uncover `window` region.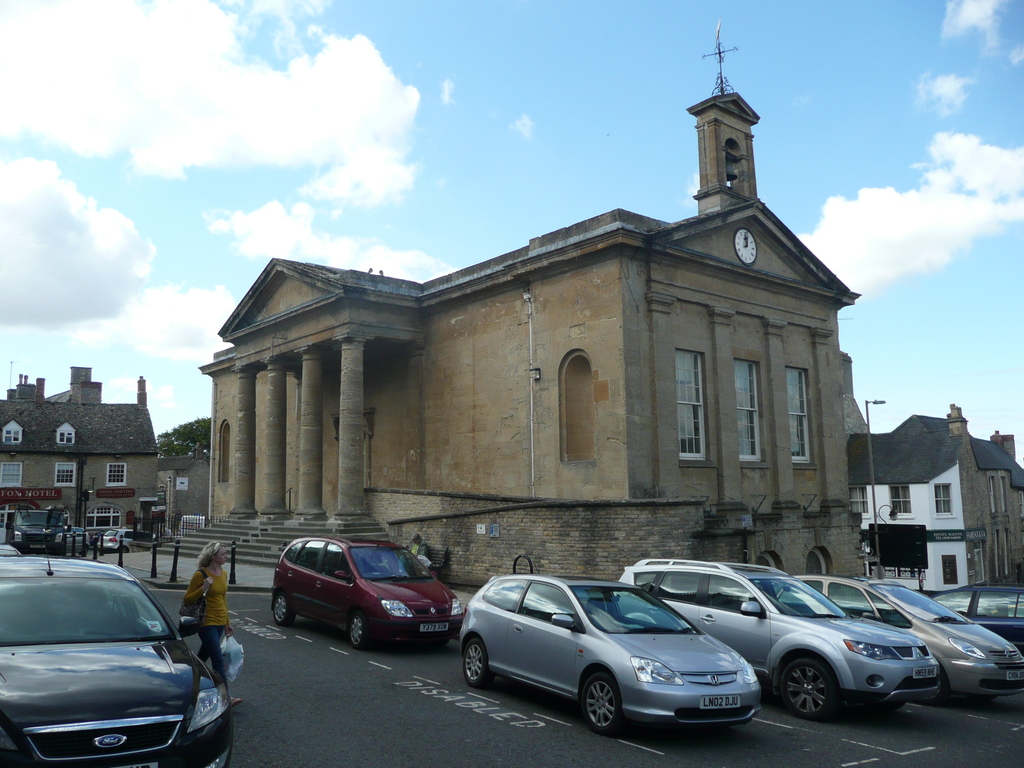
Uncovered: <bbox>943, 553, 959, 590</bbox>.
